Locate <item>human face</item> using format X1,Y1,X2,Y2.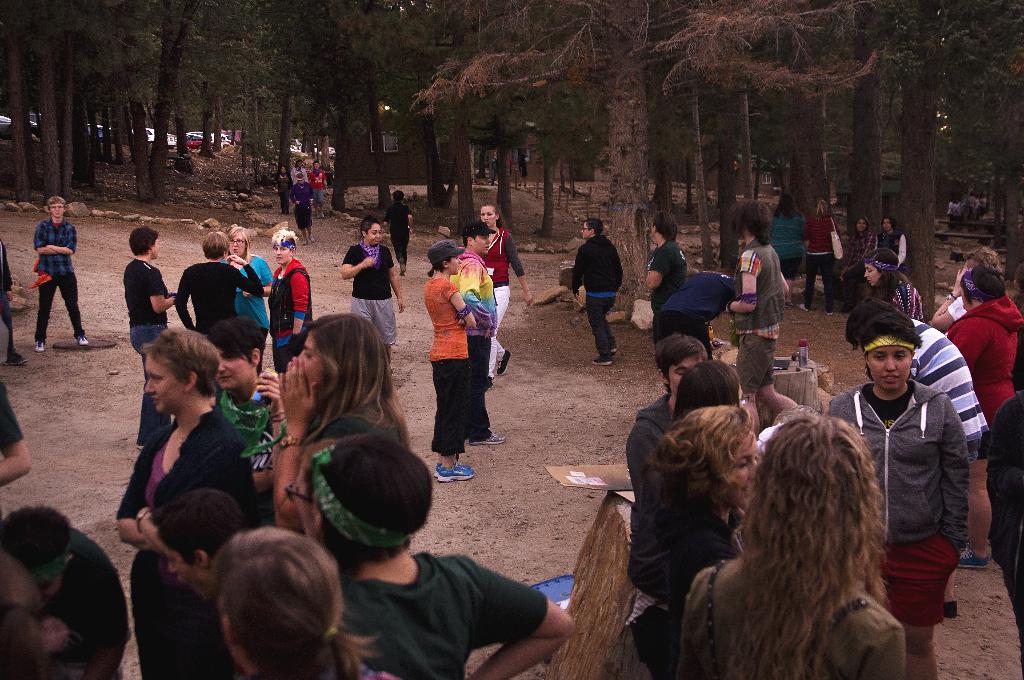
581,220,591,239.
